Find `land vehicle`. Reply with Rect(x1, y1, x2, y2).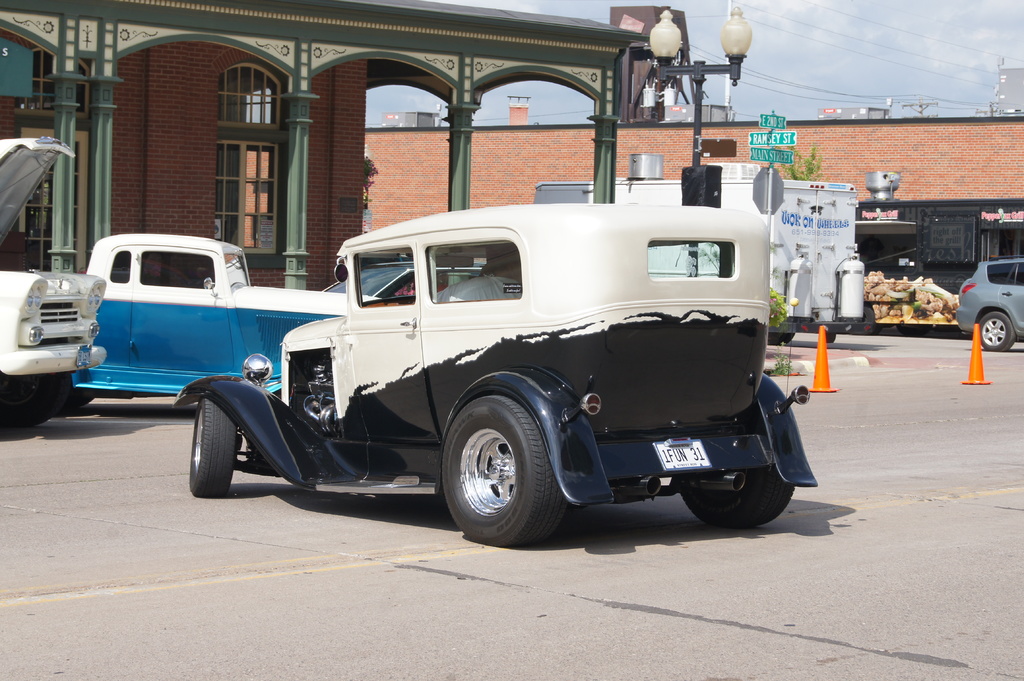
Rect(317, 260, 480, 305).
